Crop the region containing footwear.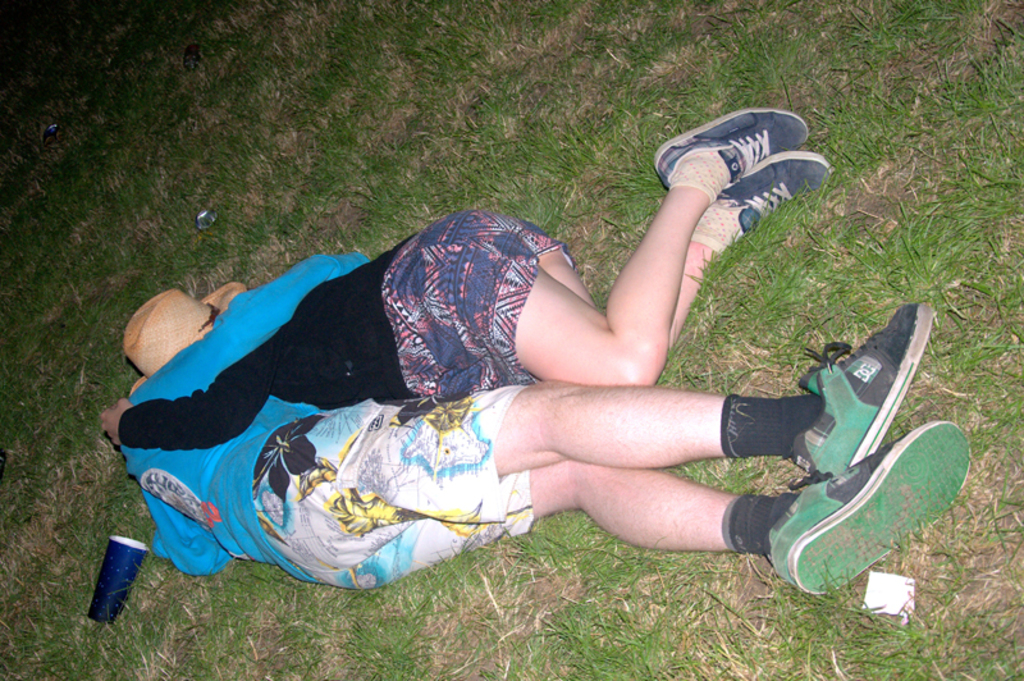
Crop region: box=[762, 440, 982, 594].
